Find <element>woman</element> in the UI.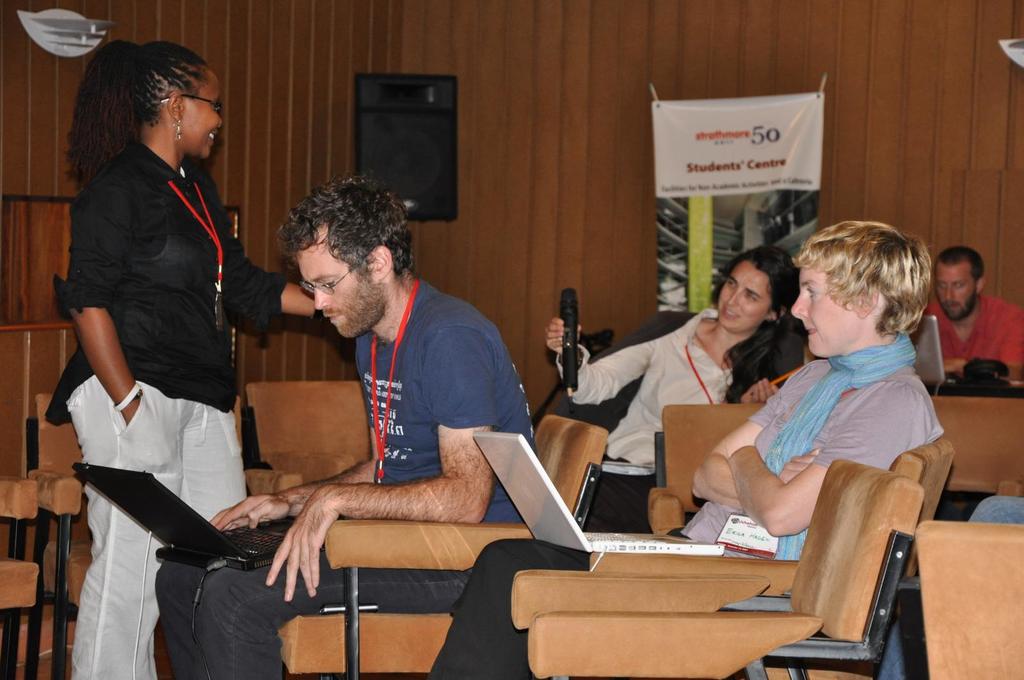
UI element at x1=47, y1=14, x2=263, y2=668.
